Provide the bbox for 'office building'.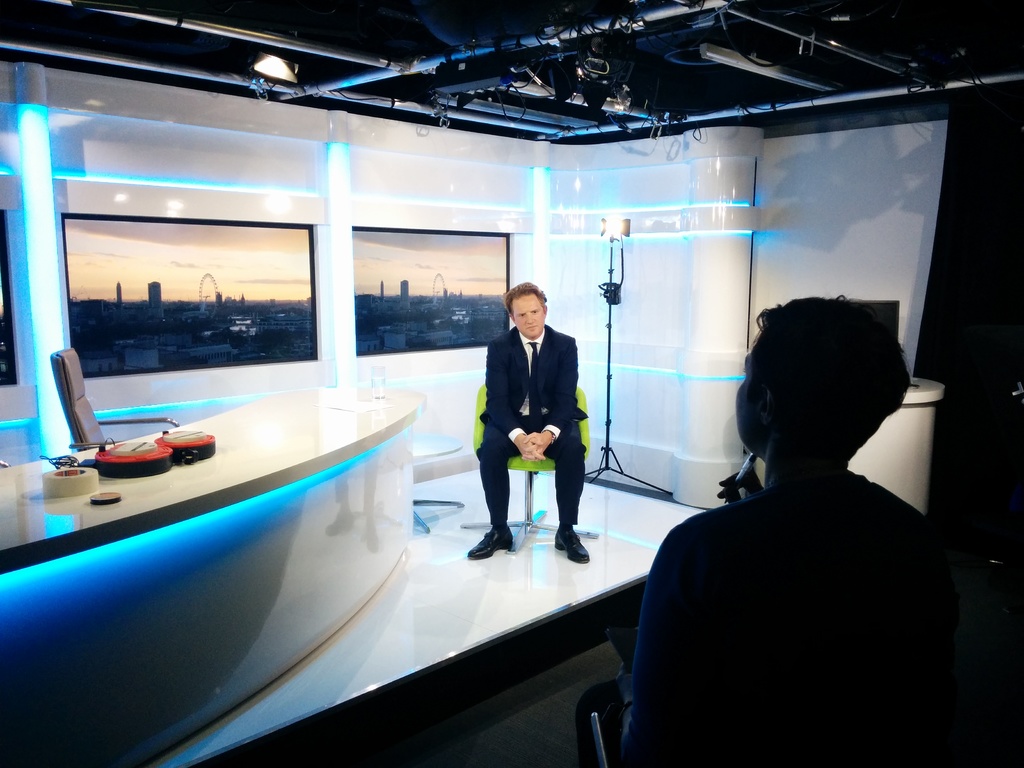
Rect(0, 0, 1023, 767).
